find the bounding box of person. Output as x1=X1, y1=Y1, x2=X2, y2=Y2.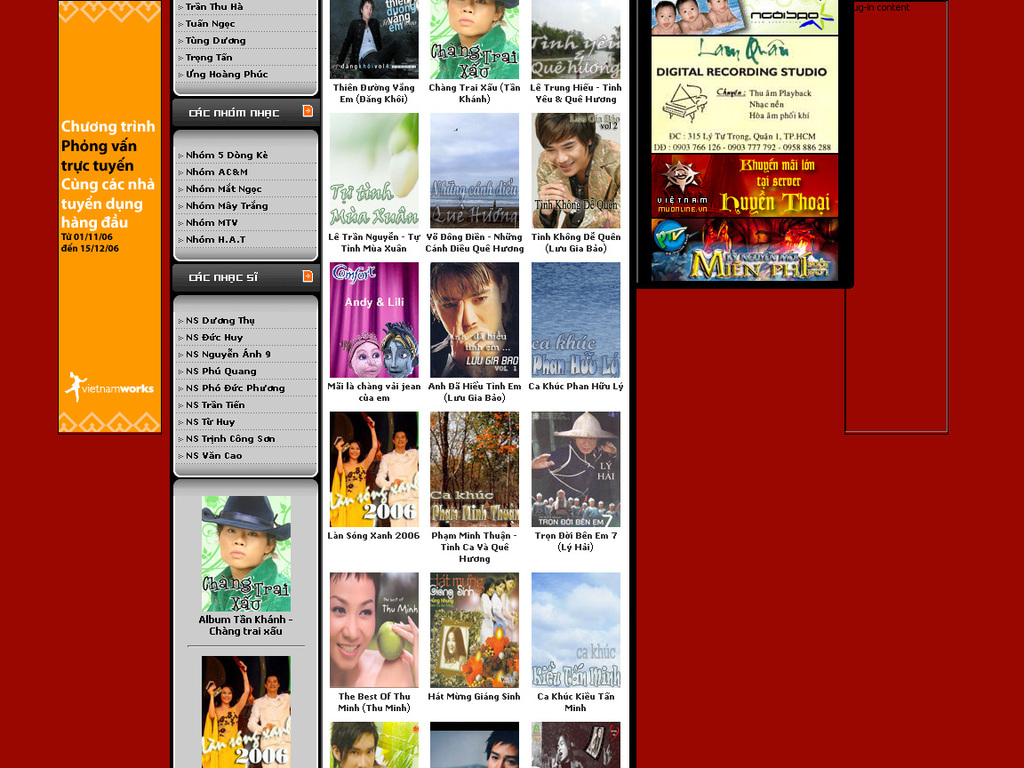
x1=700, y1=0, x2=740, y2=30.
